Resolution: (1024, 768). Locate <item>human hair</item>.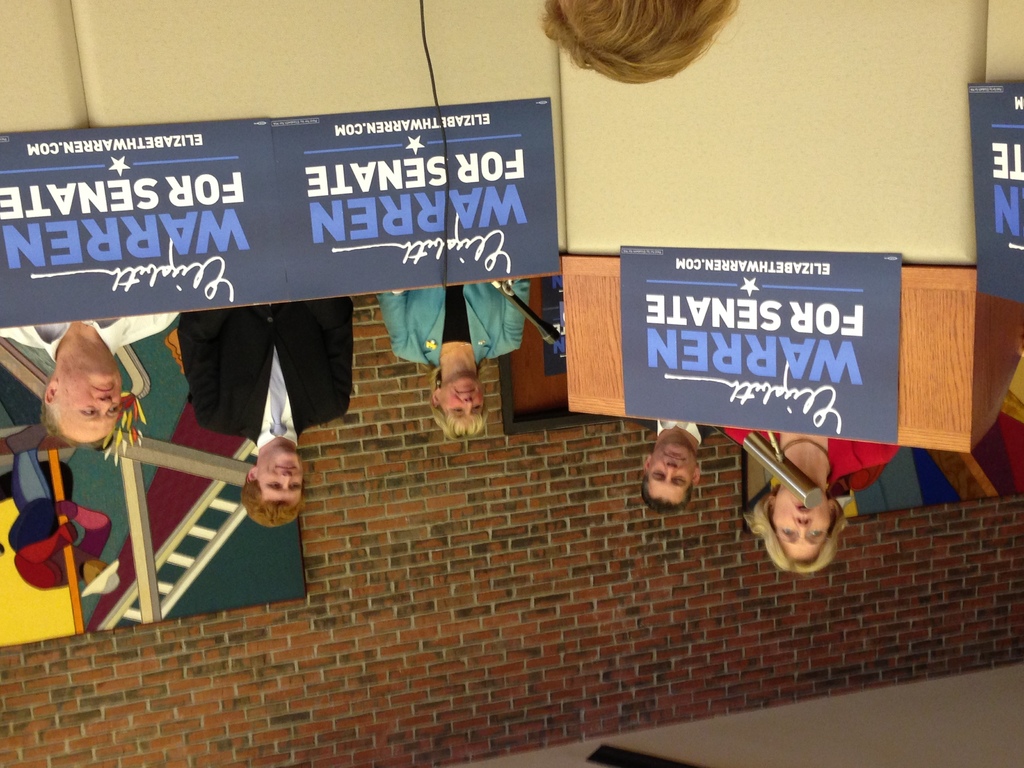
x1=35, y1=388, x2=106, y2=451.
